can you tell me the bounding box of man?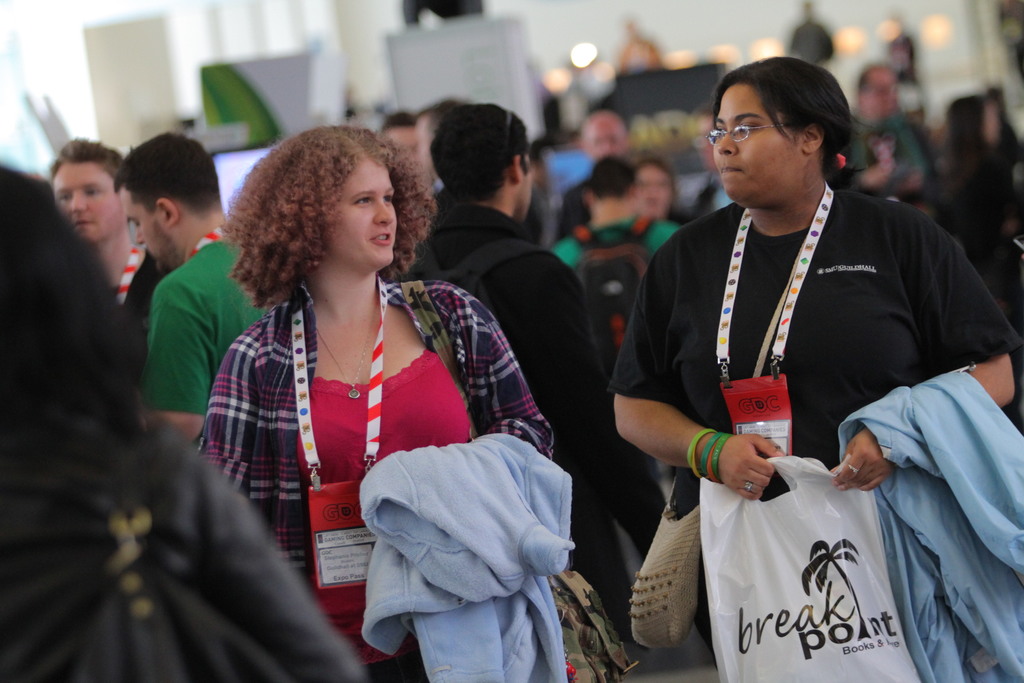
rect(381, 103, 664, 653).
